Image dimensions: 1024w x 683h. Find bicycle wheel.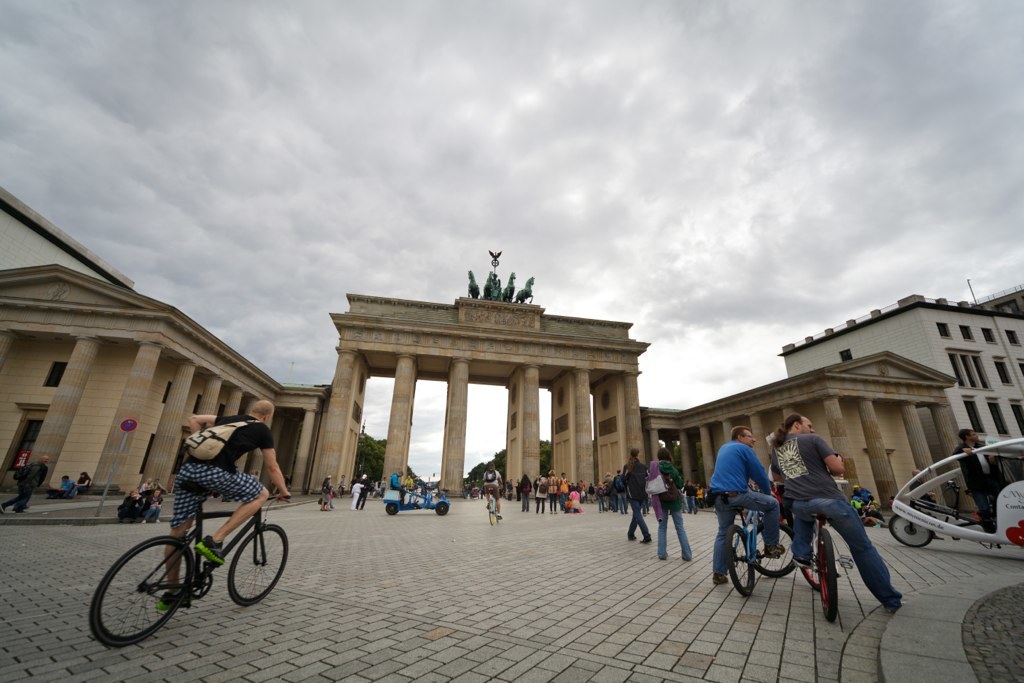
box(722, 522, 755, 600).
